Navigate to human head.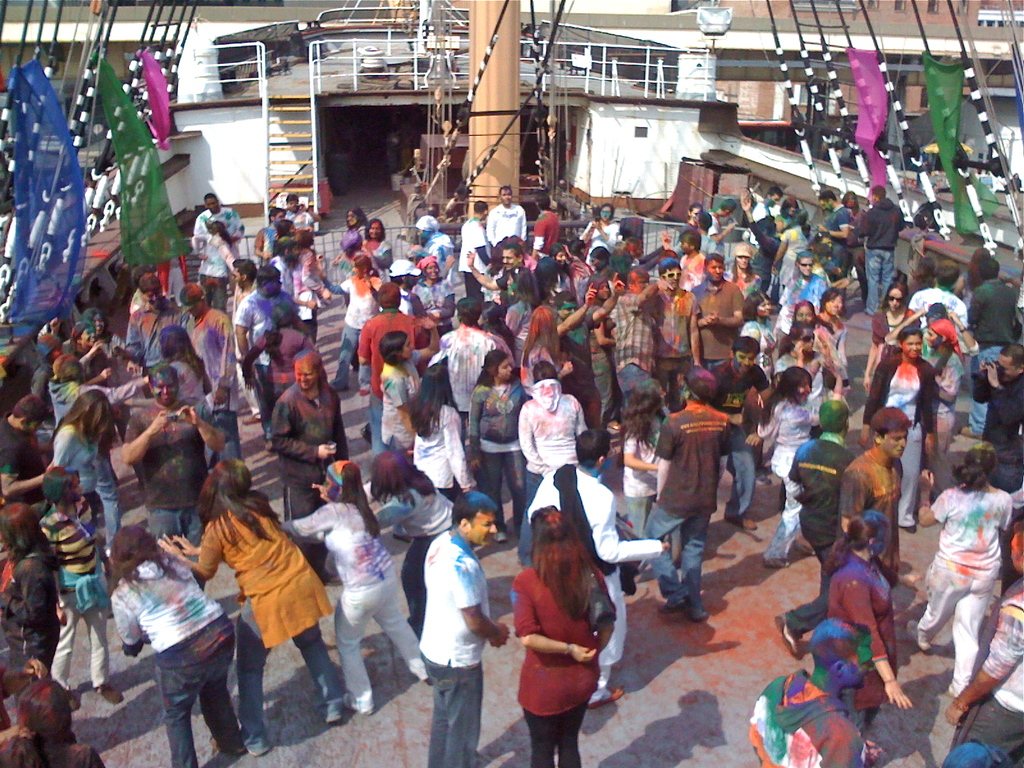
Navigation target: bbox(703, 254, 726, 284).
